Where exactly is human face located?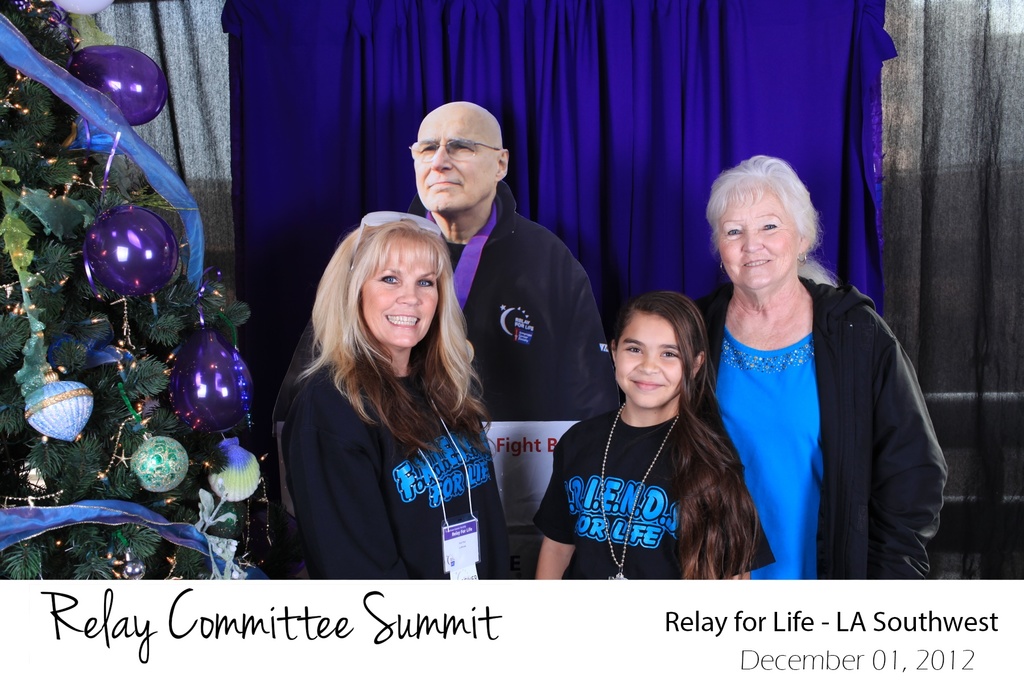
Its bounding box is <box>408,108,499,212</box>.
